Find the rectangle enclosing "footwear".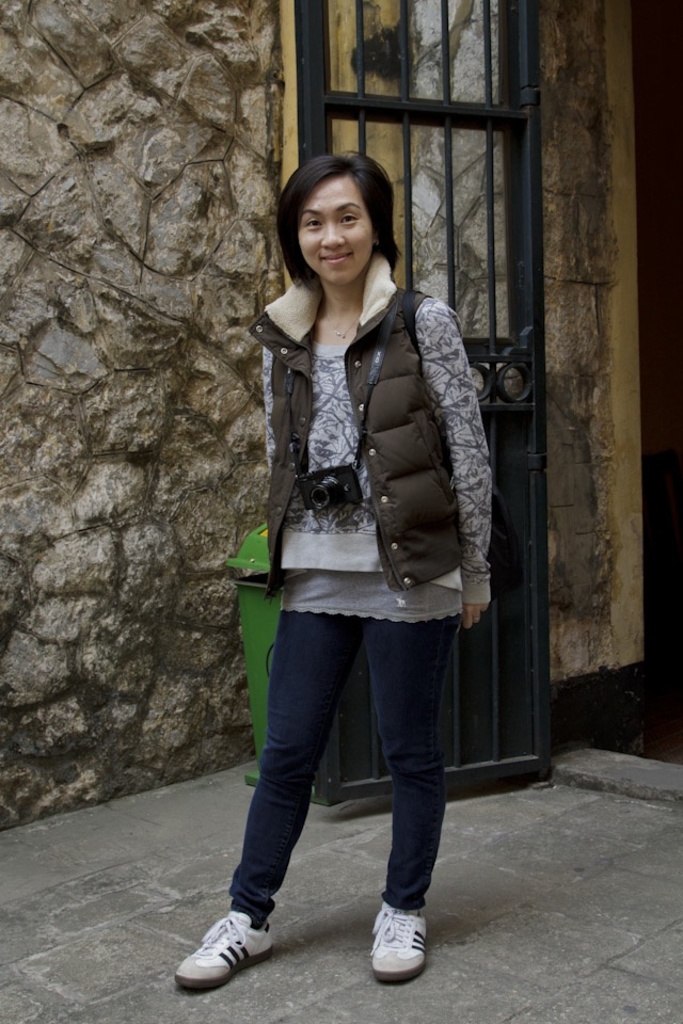
{"x1": 371, "y1": 898, "x2": 428, "y2": 985}.
